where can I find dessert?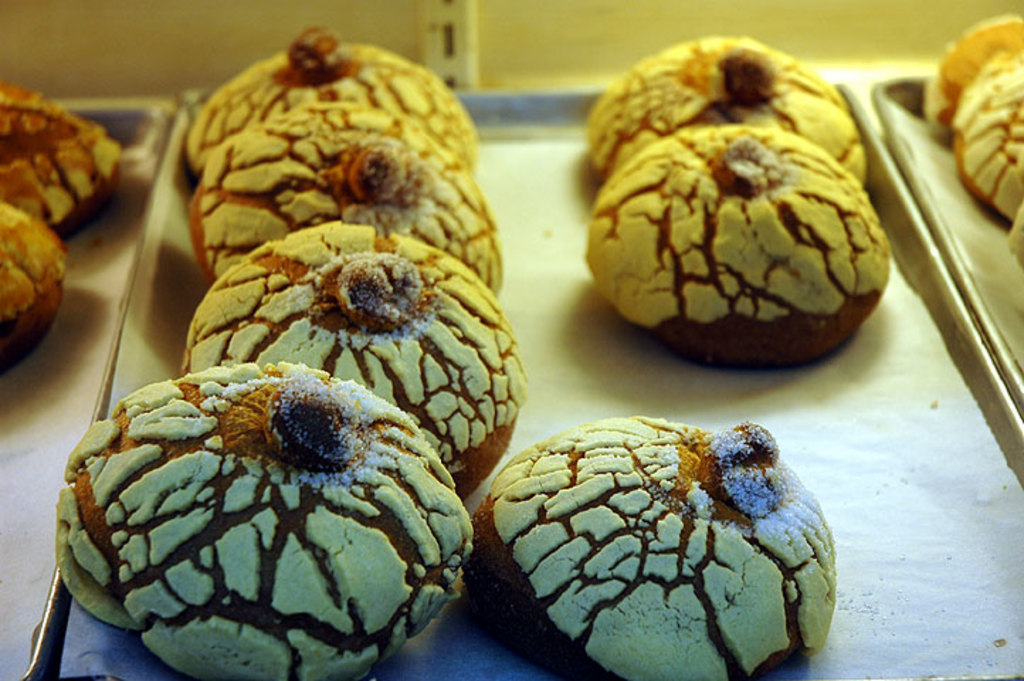
You can find it at box(583, 40, 851, 173).
